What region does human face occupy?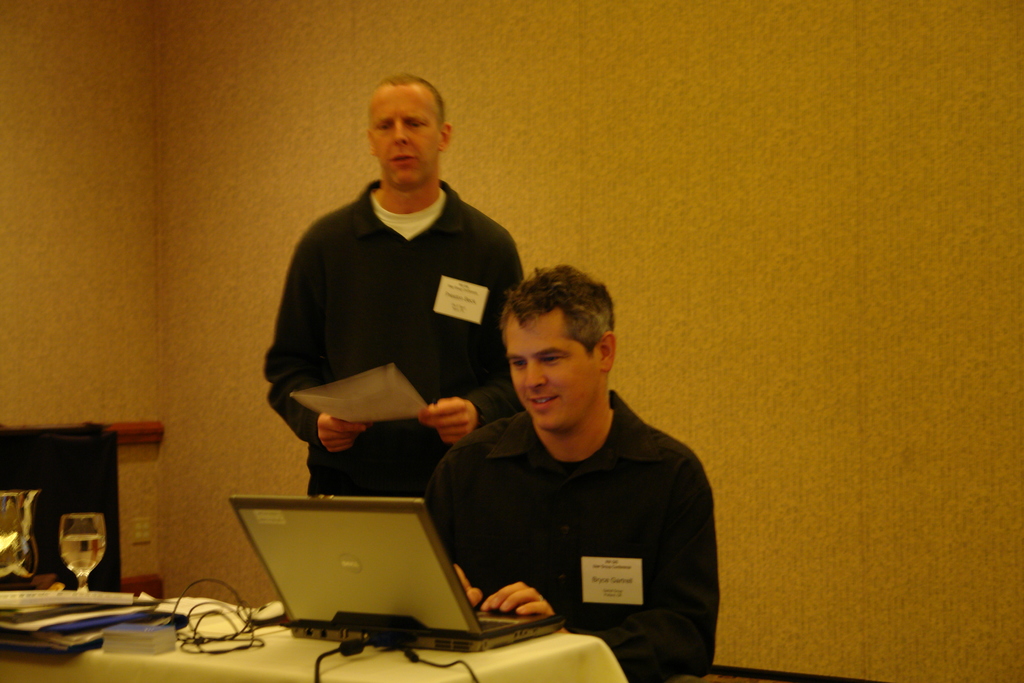
(370, 84, 442, 191).
